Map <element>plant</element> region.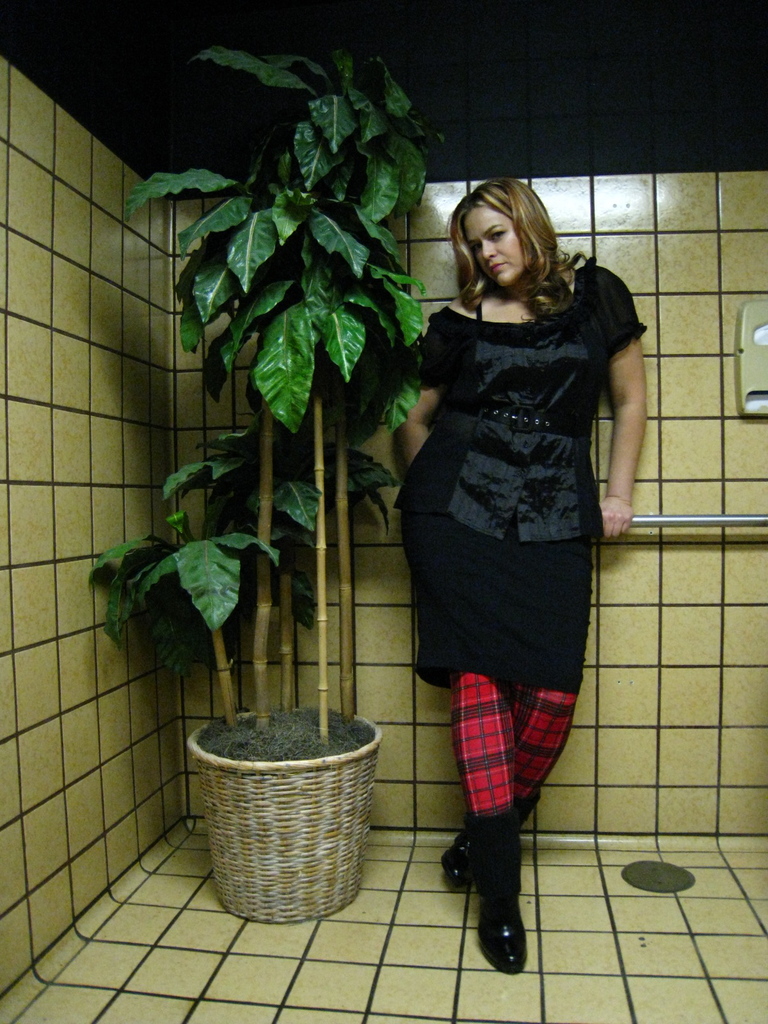
Mapped to 134, 36, 419, 876.
